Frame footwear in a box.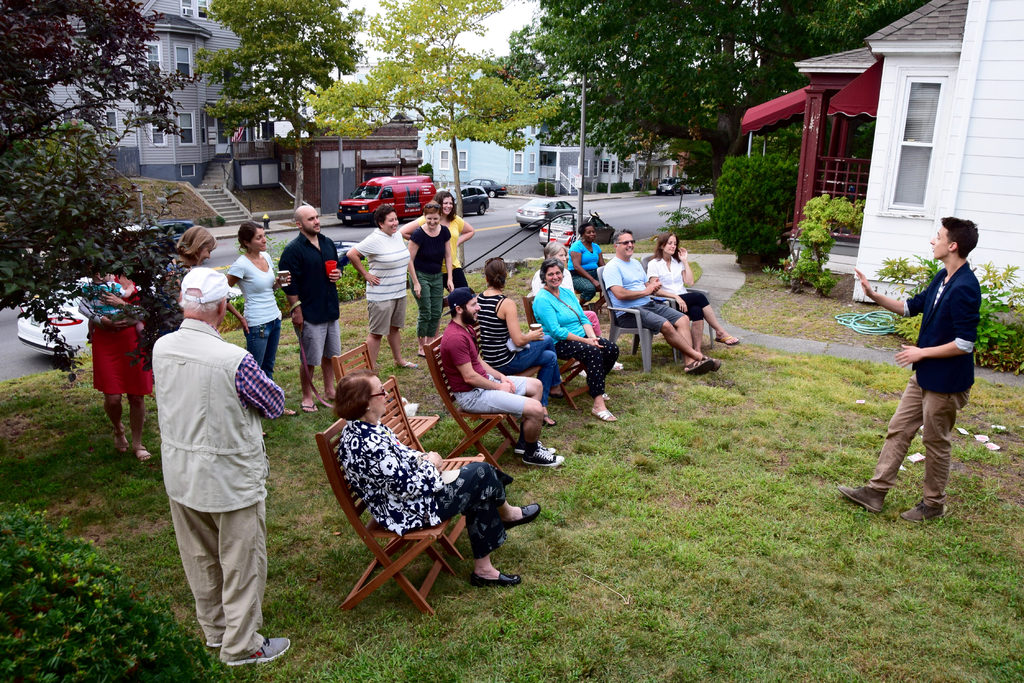
box(282, 404, 299, 417).
